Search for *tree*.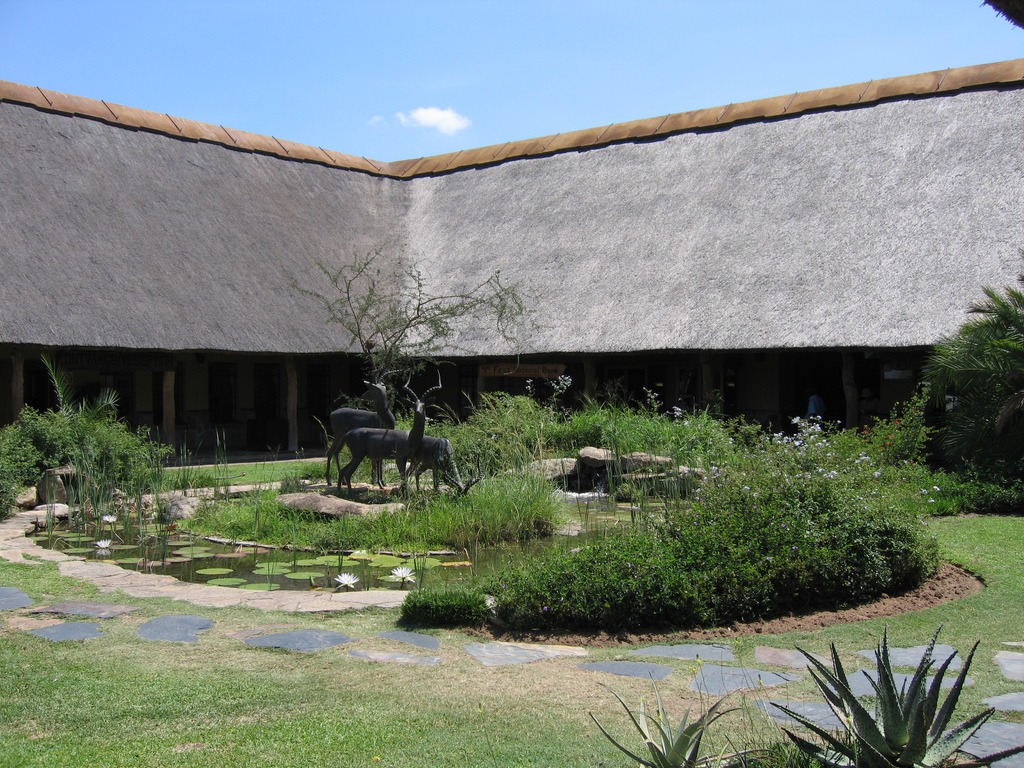
Found at detection(4, 410, 154, 513).
